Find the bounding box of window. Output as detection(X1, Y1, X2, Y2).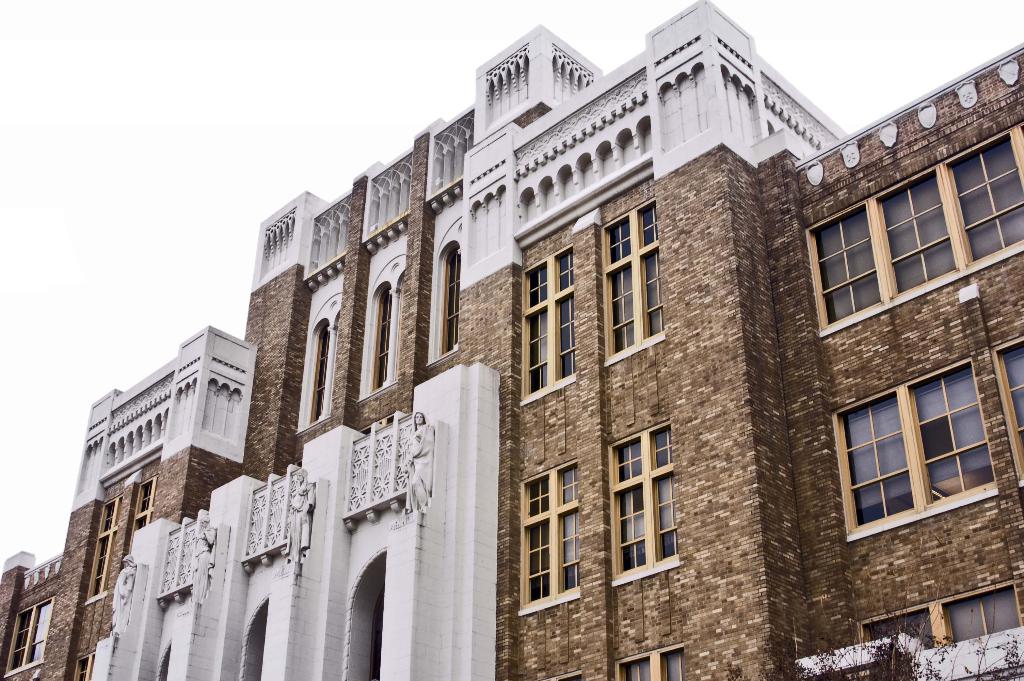
detection(76, 648, 95, 680).
